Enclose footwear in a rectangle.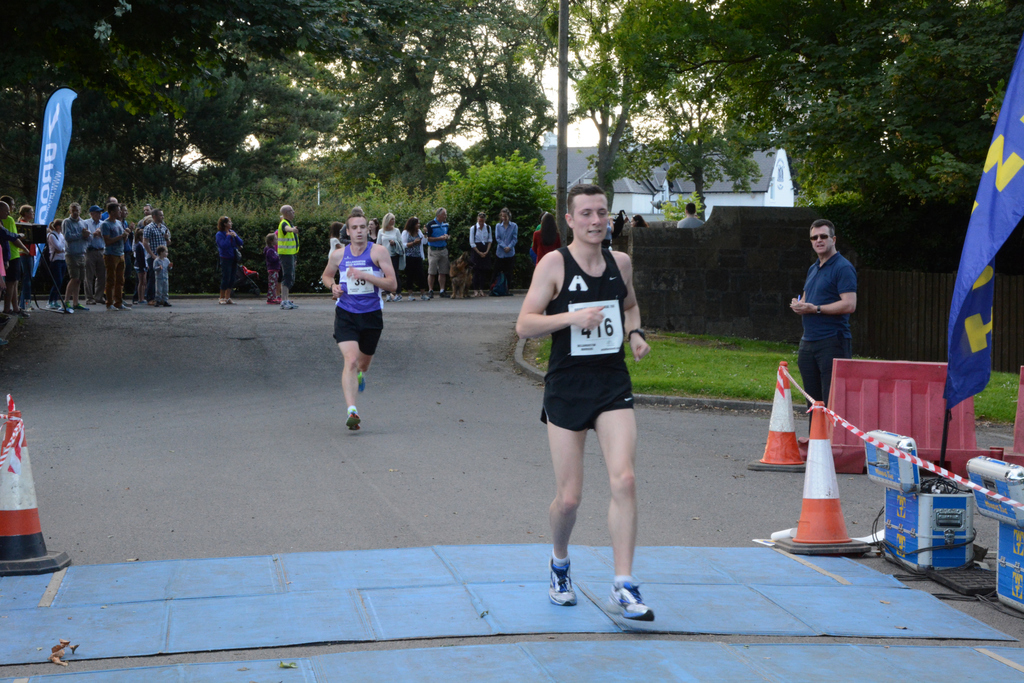
[119,300,130,308].
